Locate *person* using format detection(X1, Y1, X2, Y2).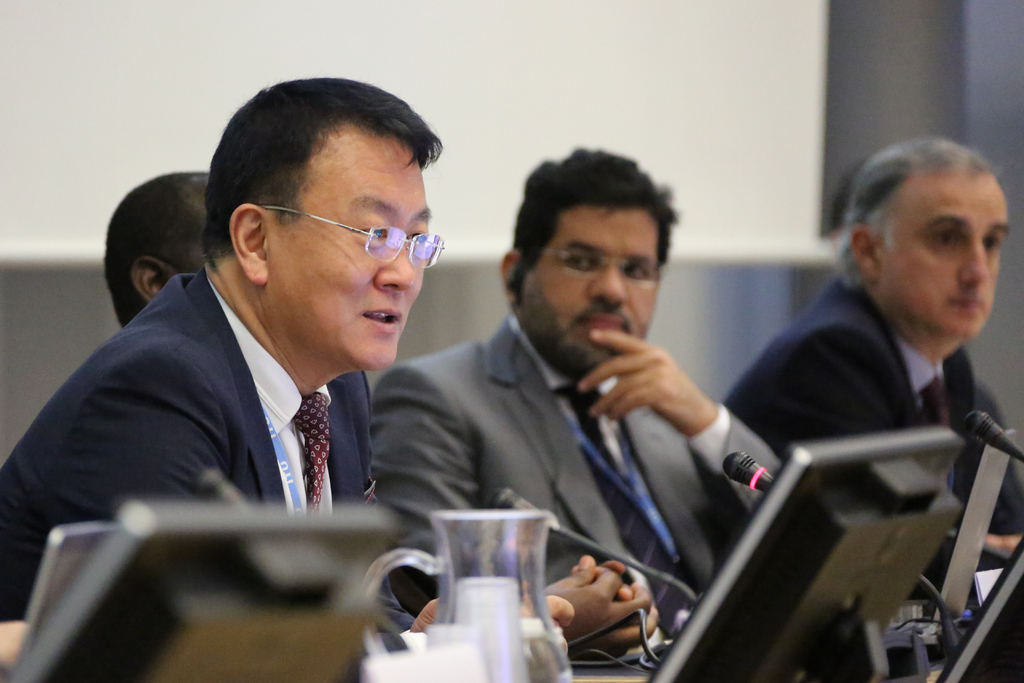
detection(717, 131, 1023, 629).
